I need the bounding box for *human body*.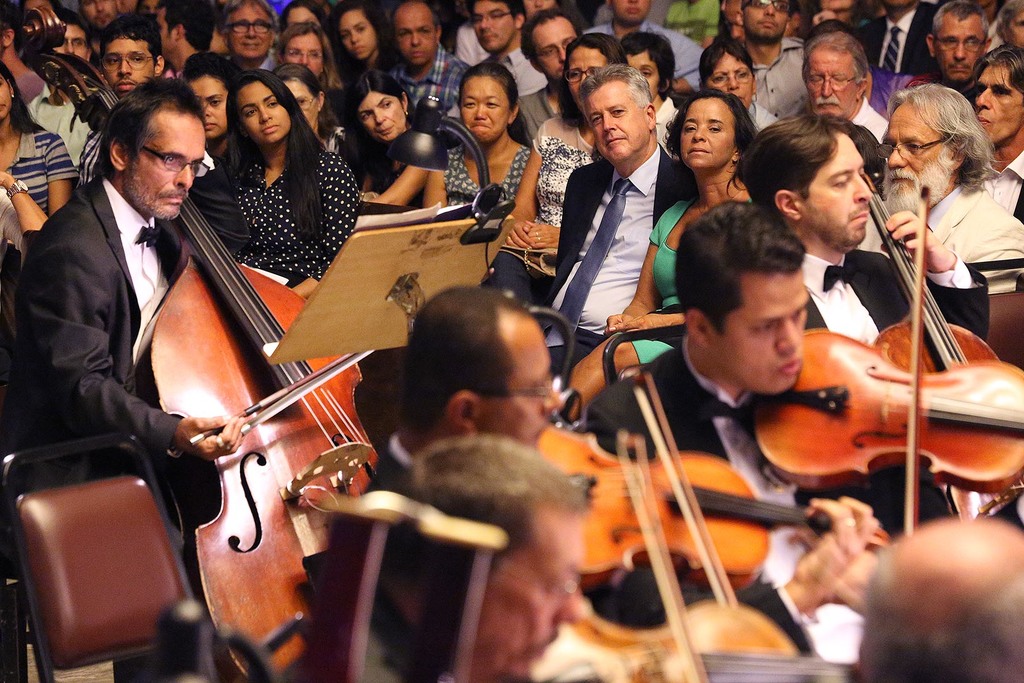
Here it is: <region>562, 80, 752, 418</region>.
